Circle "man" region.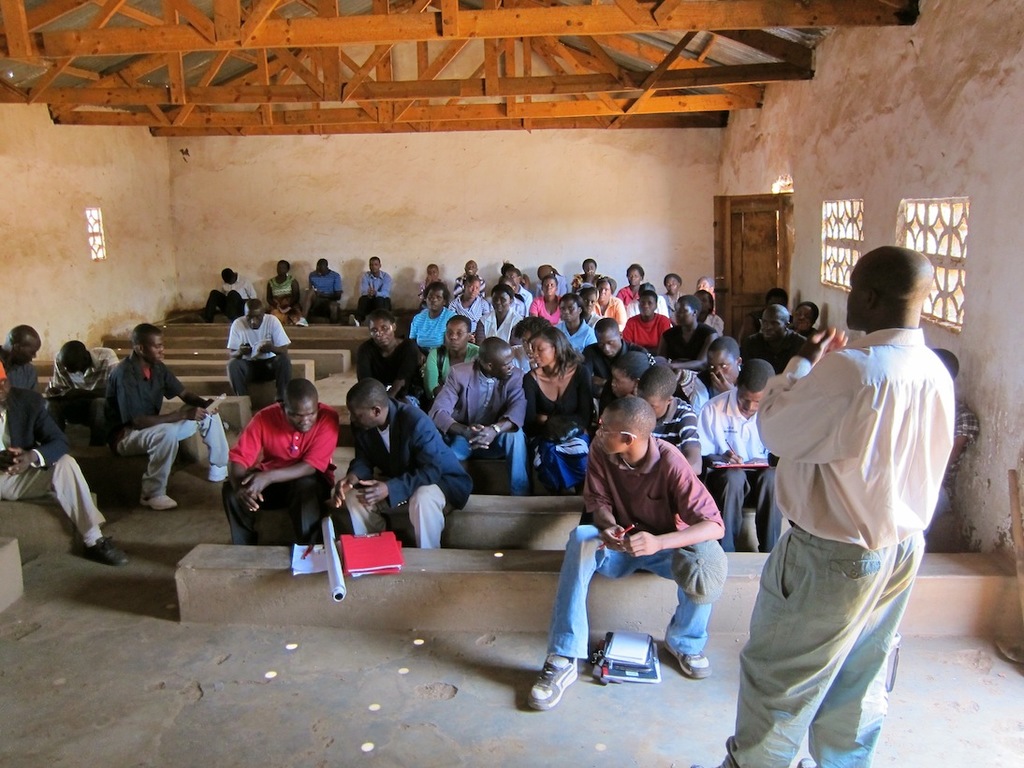
Region: pyautogui.locateOnScreen(333, 377, 475, 553).
